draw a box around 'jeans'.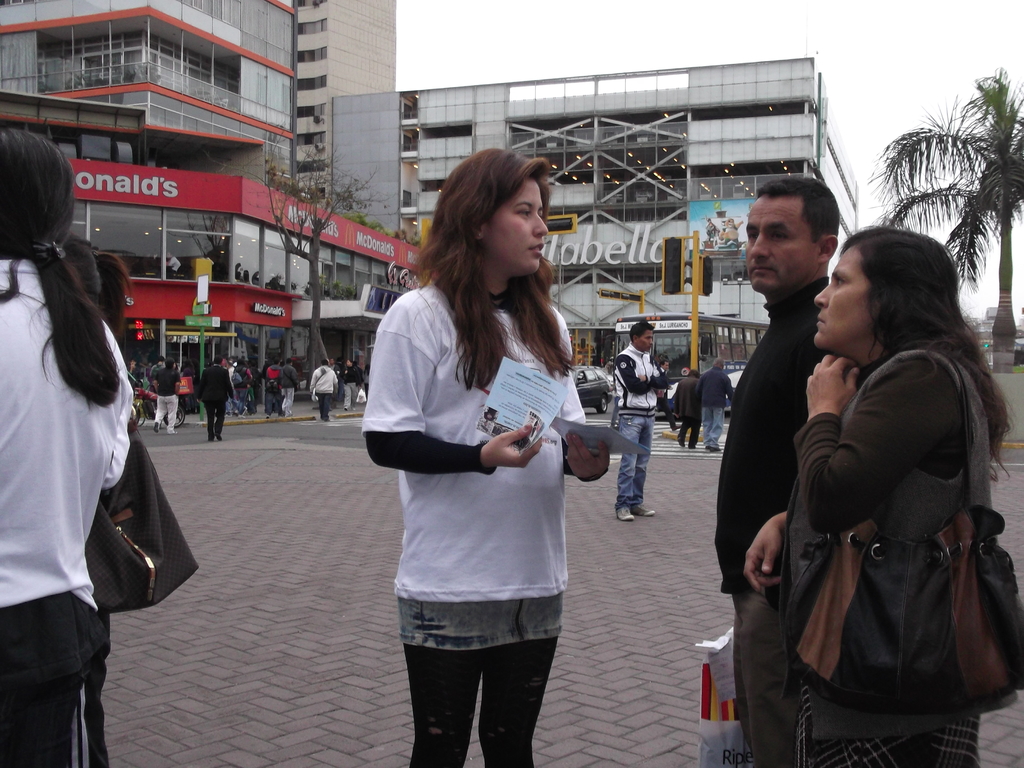
[x1=268, y1=390, x2=284, y2=416].
